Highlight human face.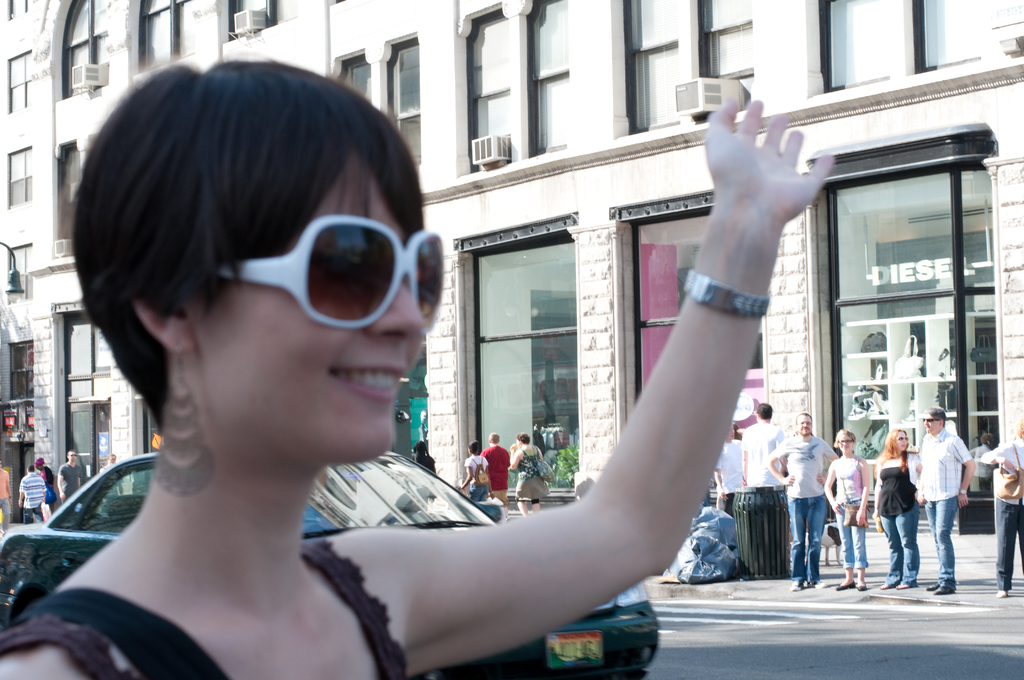
Highlighted region: Rect(894, 429, 907, 453).
